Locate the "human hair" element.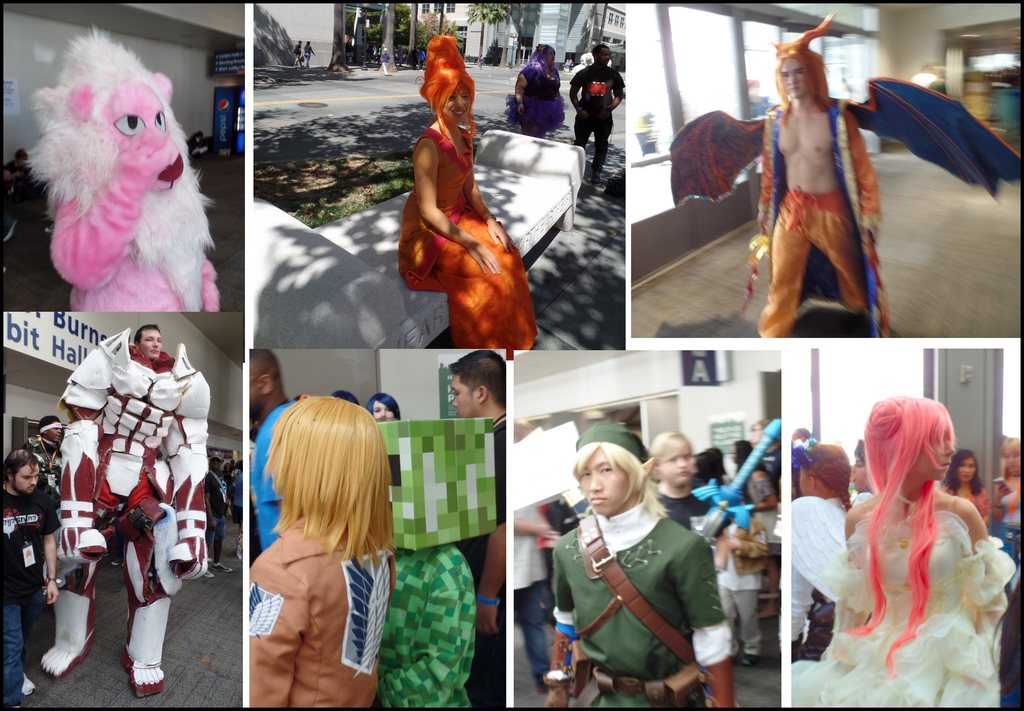
Element bbox: detection(570, 440, 675, 518).
